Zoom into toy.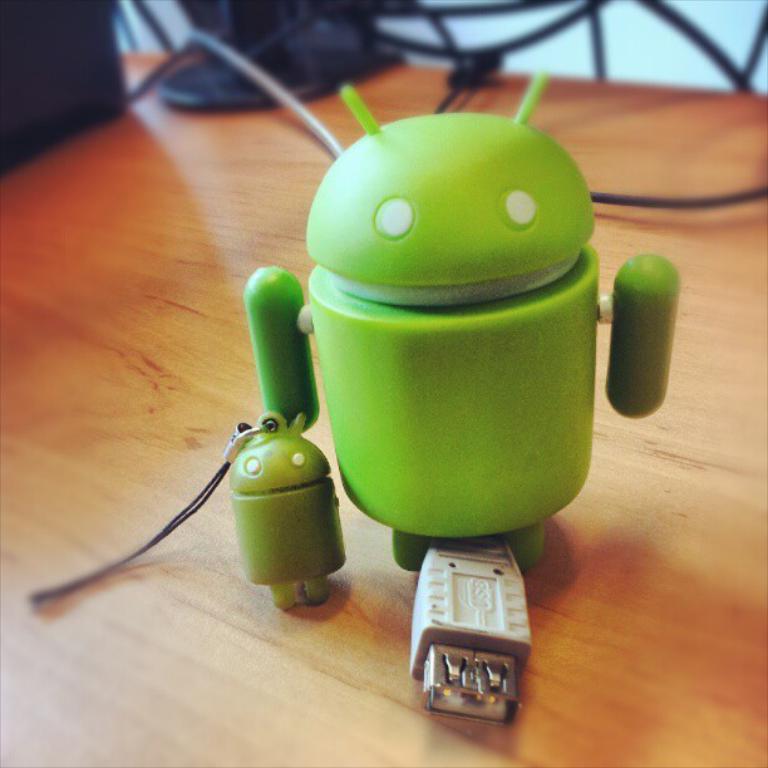
Zoom target: <box>210,414,355,612</box>.
